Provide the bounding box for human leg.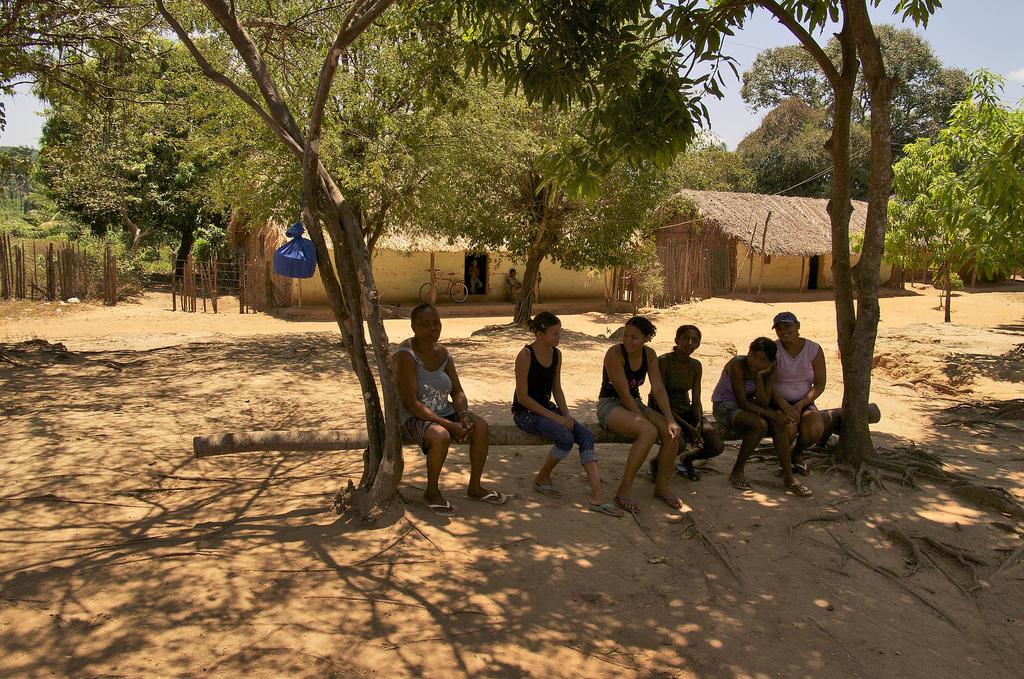
<box>768,409,813,498</box>.
